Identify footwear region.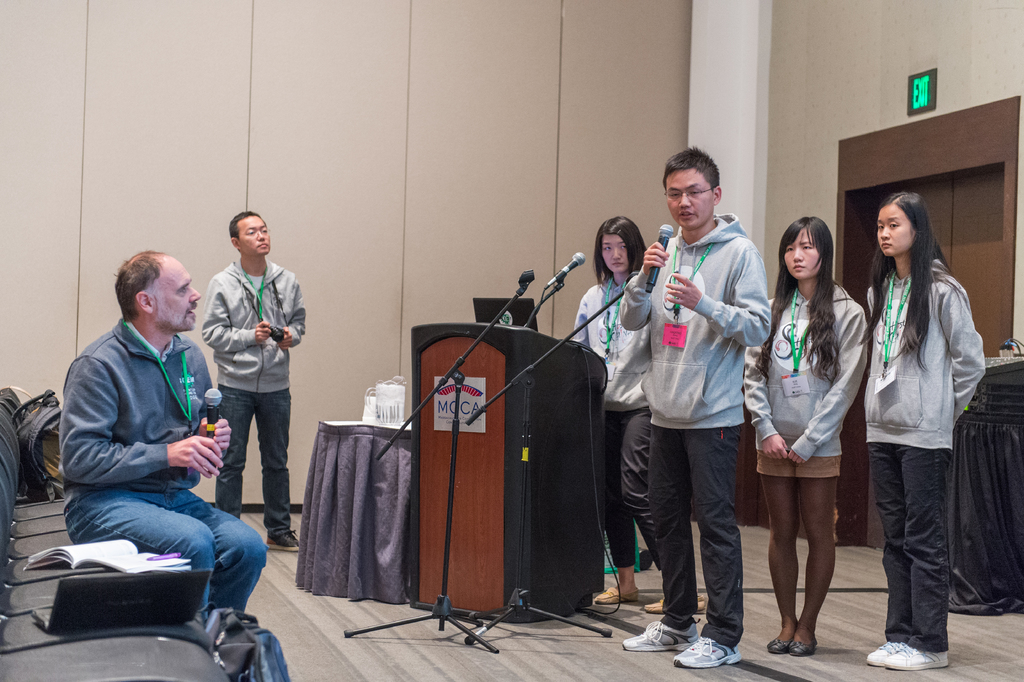
Region: BBox(787, 635, 817, 656).
